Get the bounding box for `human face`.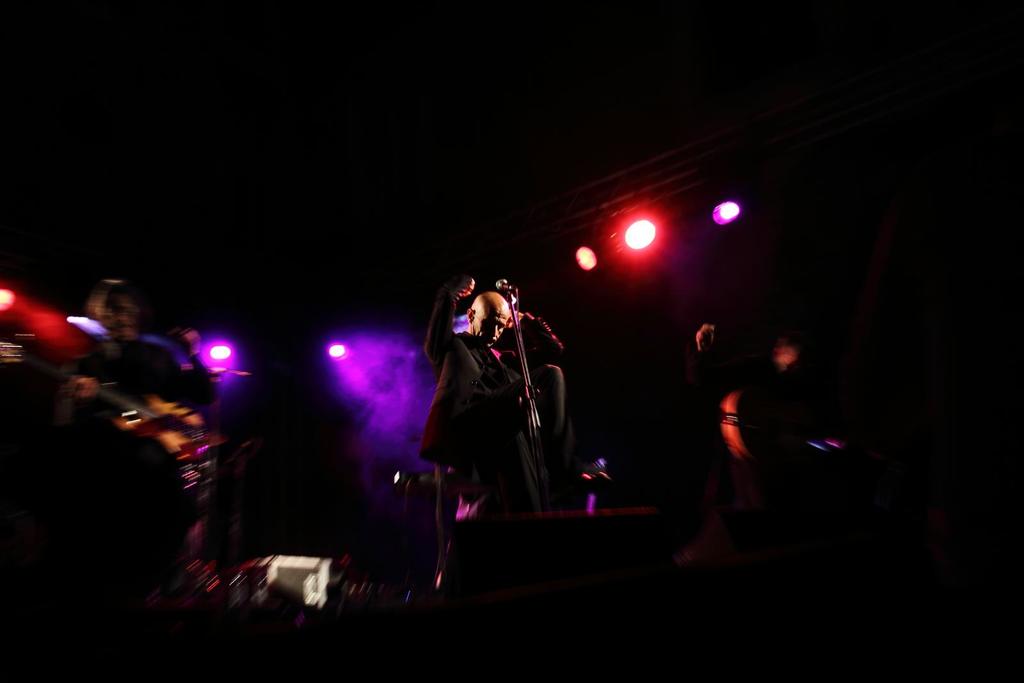
crop(476, 308, 509, 349).
